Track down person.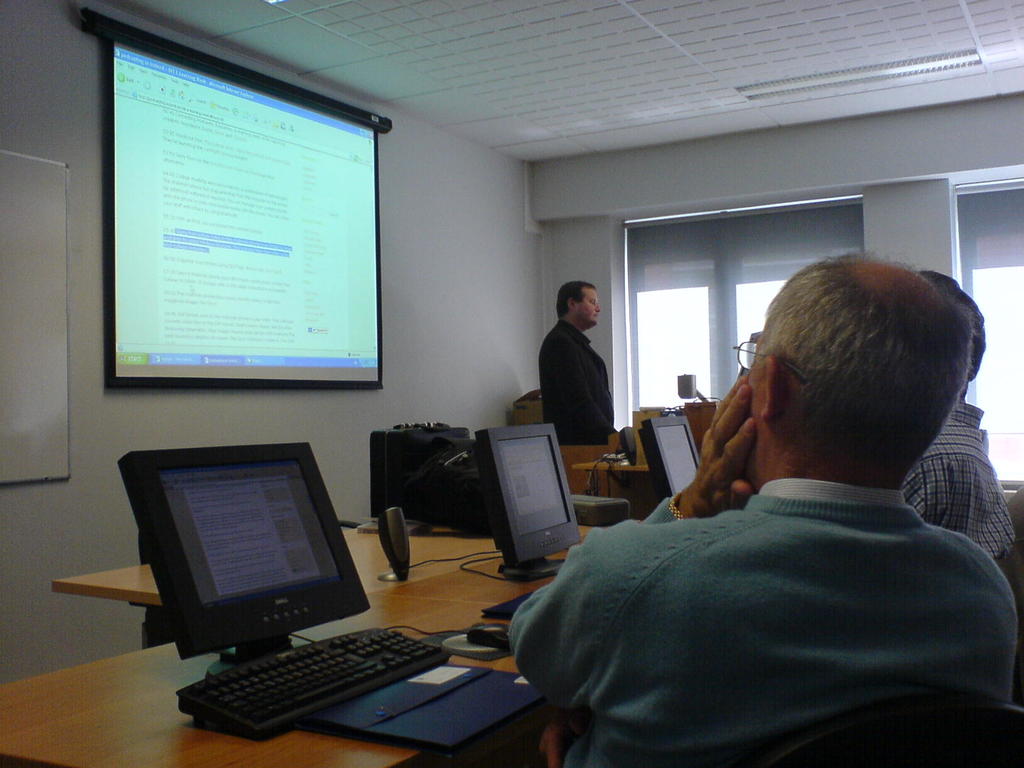
Tracked to (536, 270, 623, 475).
